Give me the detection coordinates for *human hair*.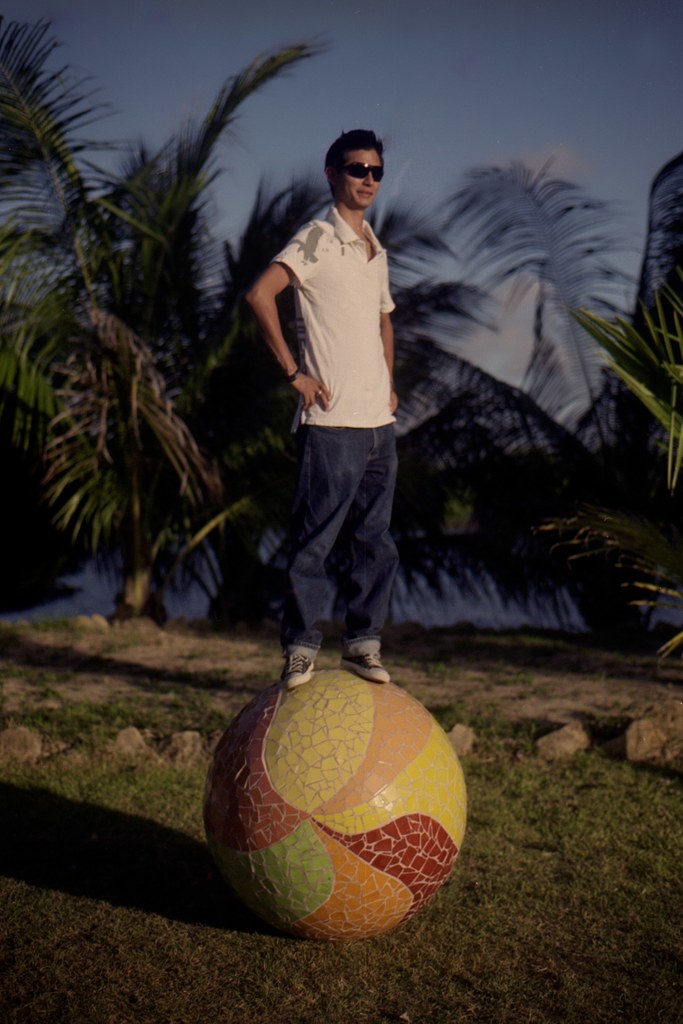
BBox(322, 120, 389, 192).
